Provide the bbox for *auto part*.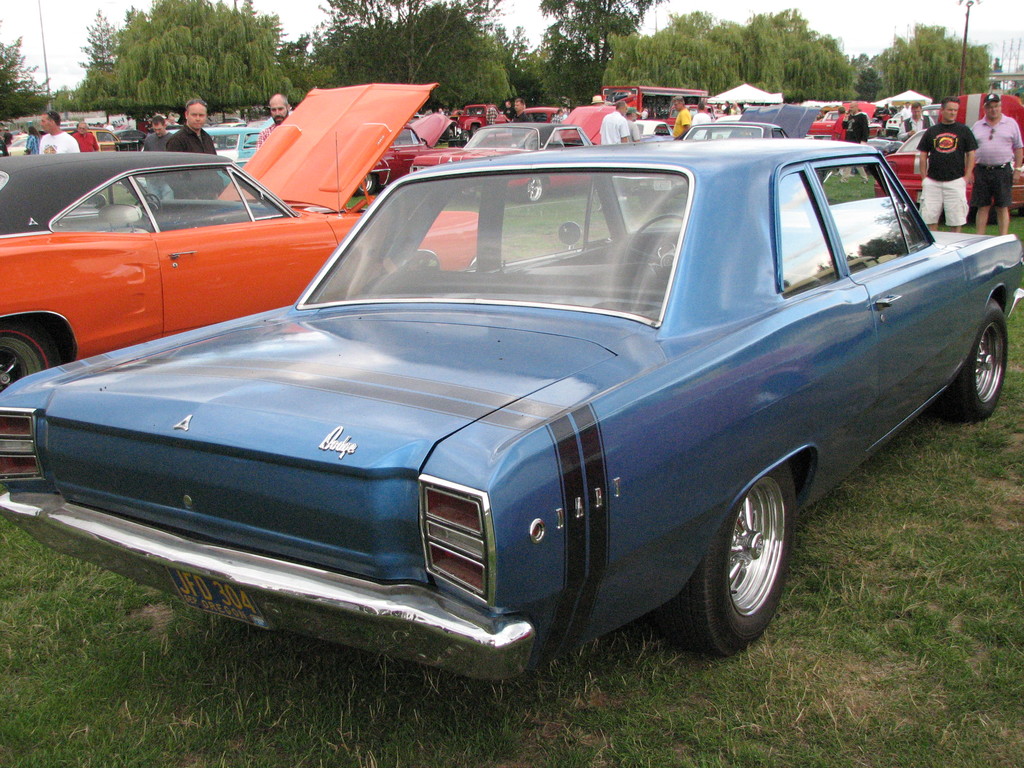
{"left": 436, "top": 115, "right": 470, "bottom": 145}.
